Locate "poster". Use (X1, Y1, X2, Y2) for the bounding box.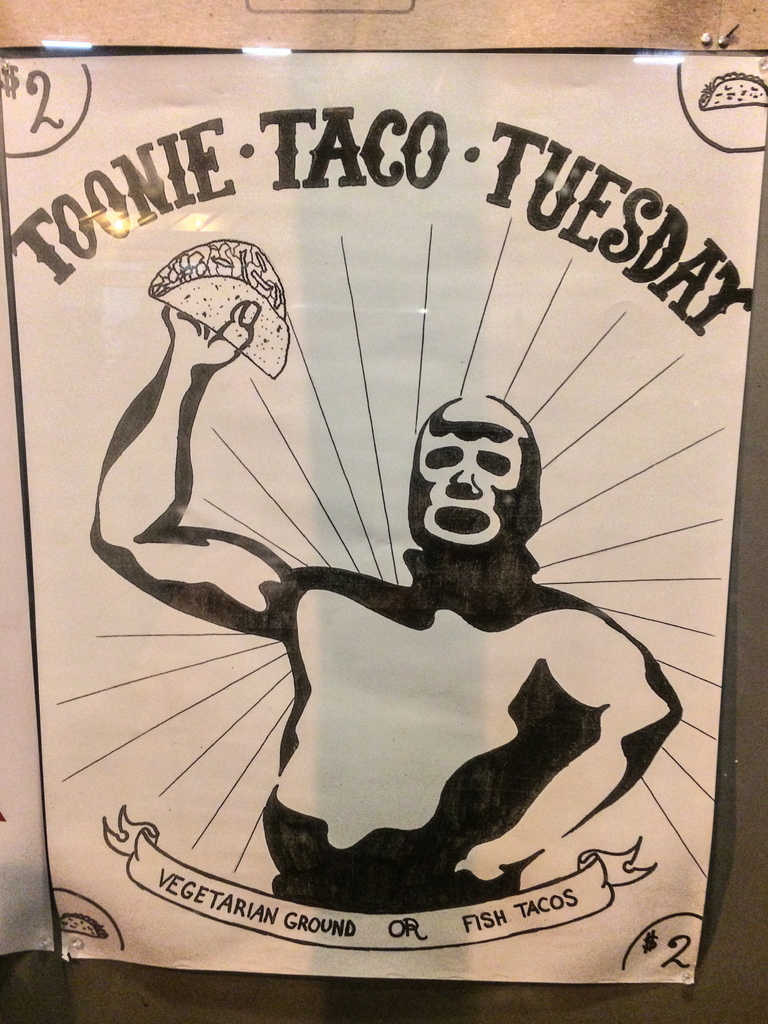
(0, 42, 767, 982).
